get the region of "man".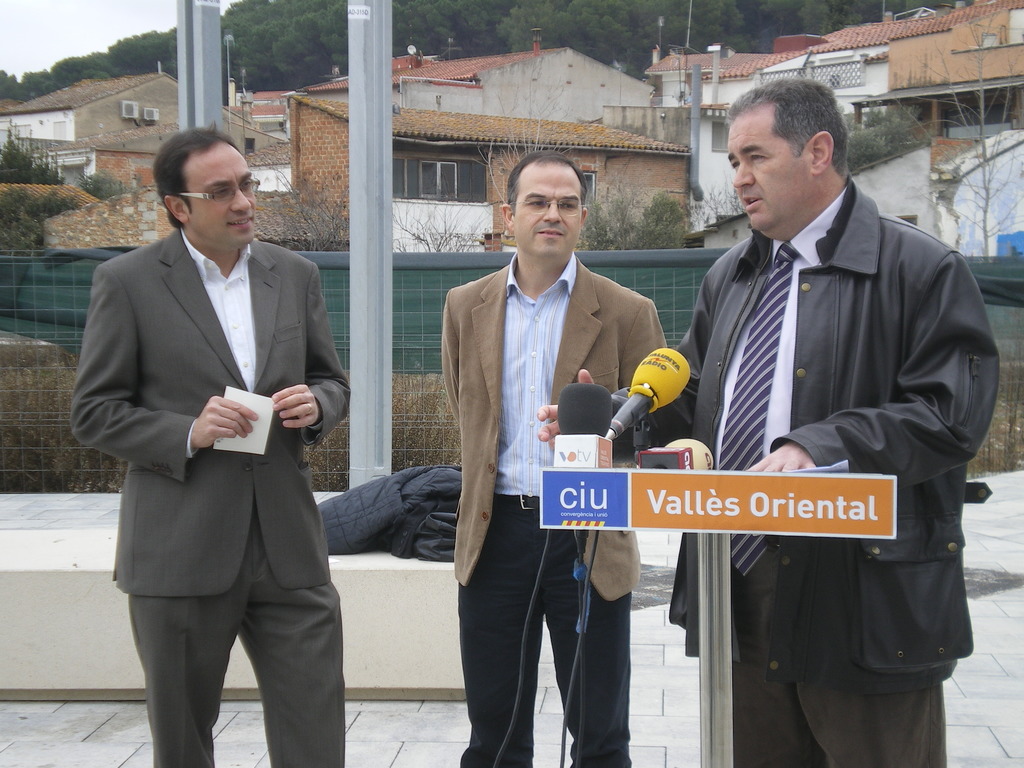
x1=423, y1=144, x2=664, y2=732.
